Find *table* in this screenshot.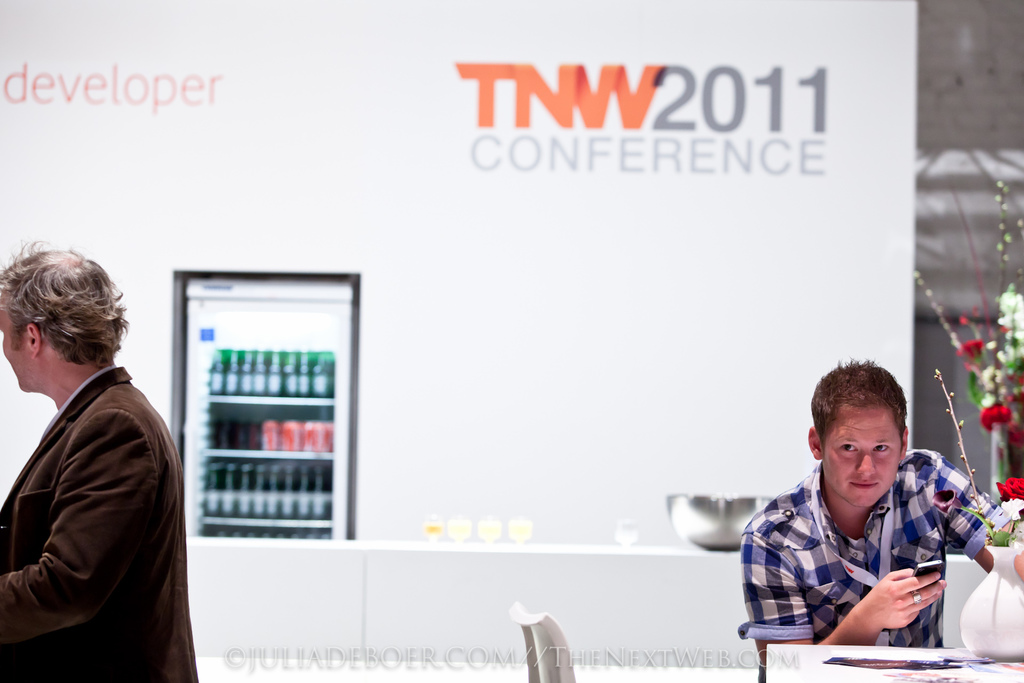
The bounding box for *table* is locate(762, 639, 1023, 682).
